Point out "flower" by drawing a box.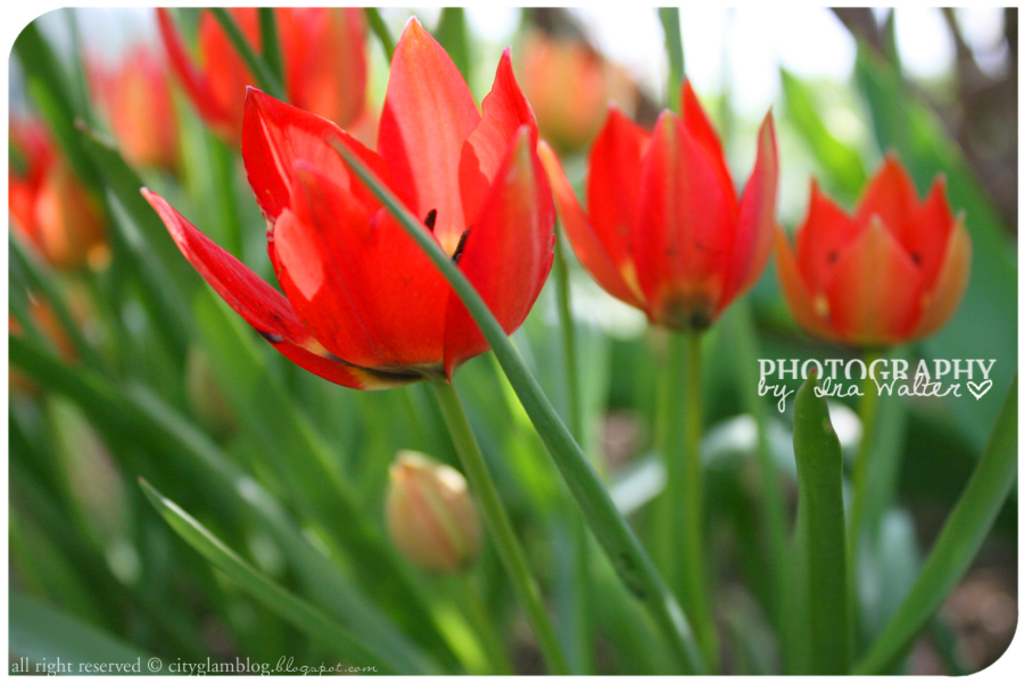
<region>156, 8, 356, 146</region>.
